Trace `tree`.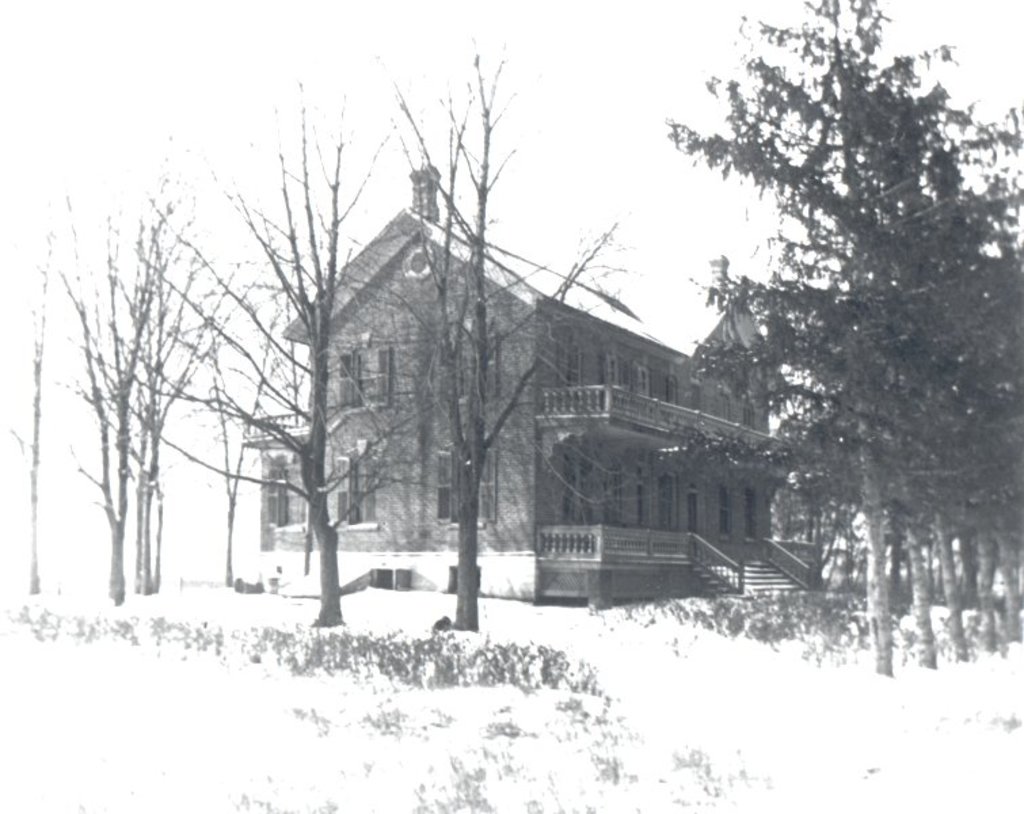
Traced to crop(27, 153, 269, 621).
